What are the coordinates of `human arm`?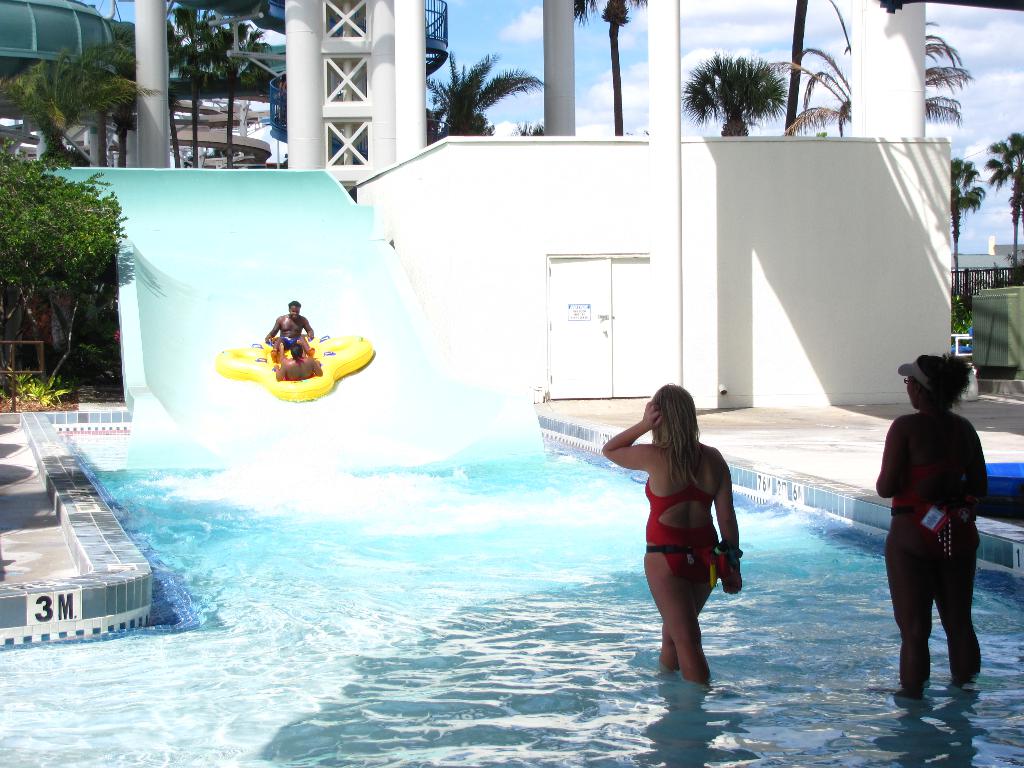
BBox(312, 356, 325, 378).
